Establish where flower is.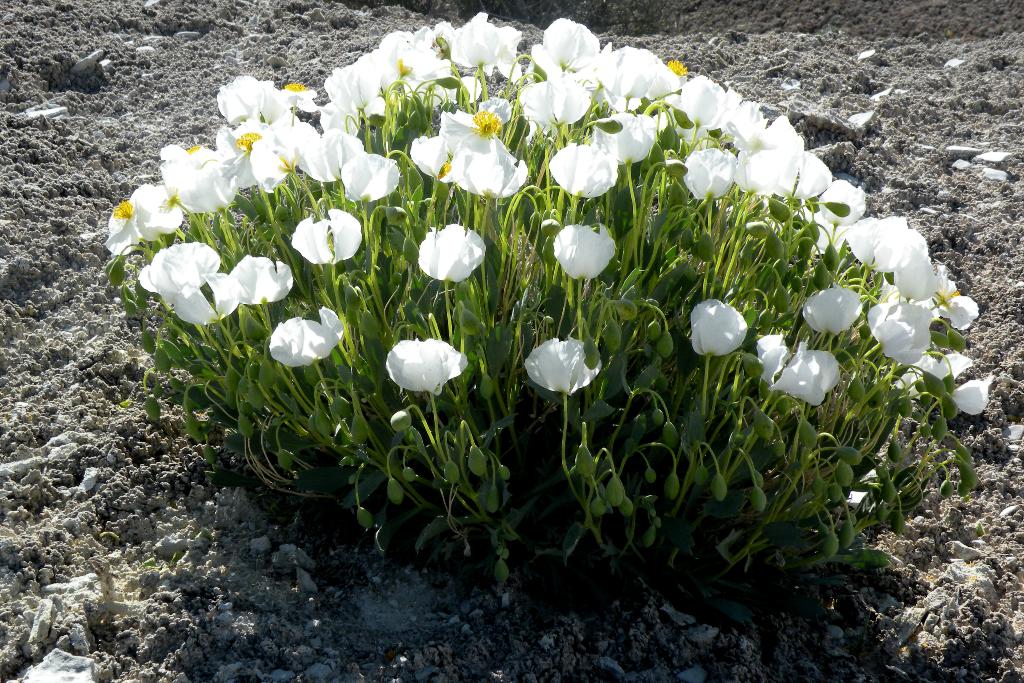
Established at select_region(138, 242, 221, 295).
